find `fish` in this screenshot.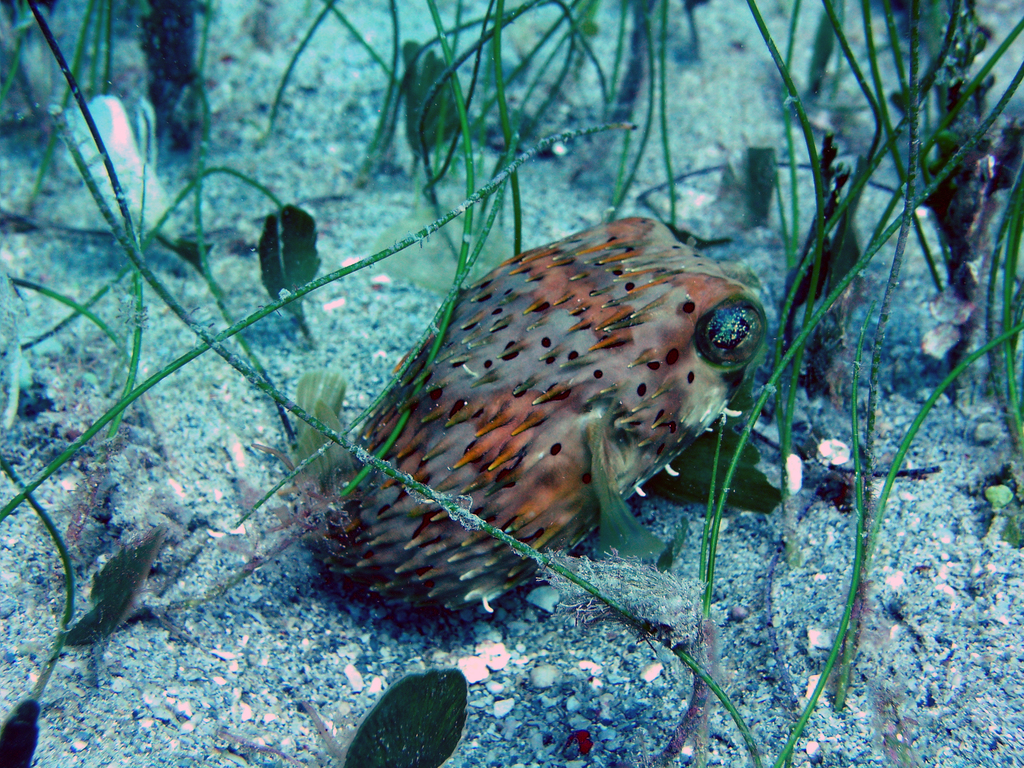
The bounding box for `fish` is (x1=228, y1=215, x2=773, y2=628).
